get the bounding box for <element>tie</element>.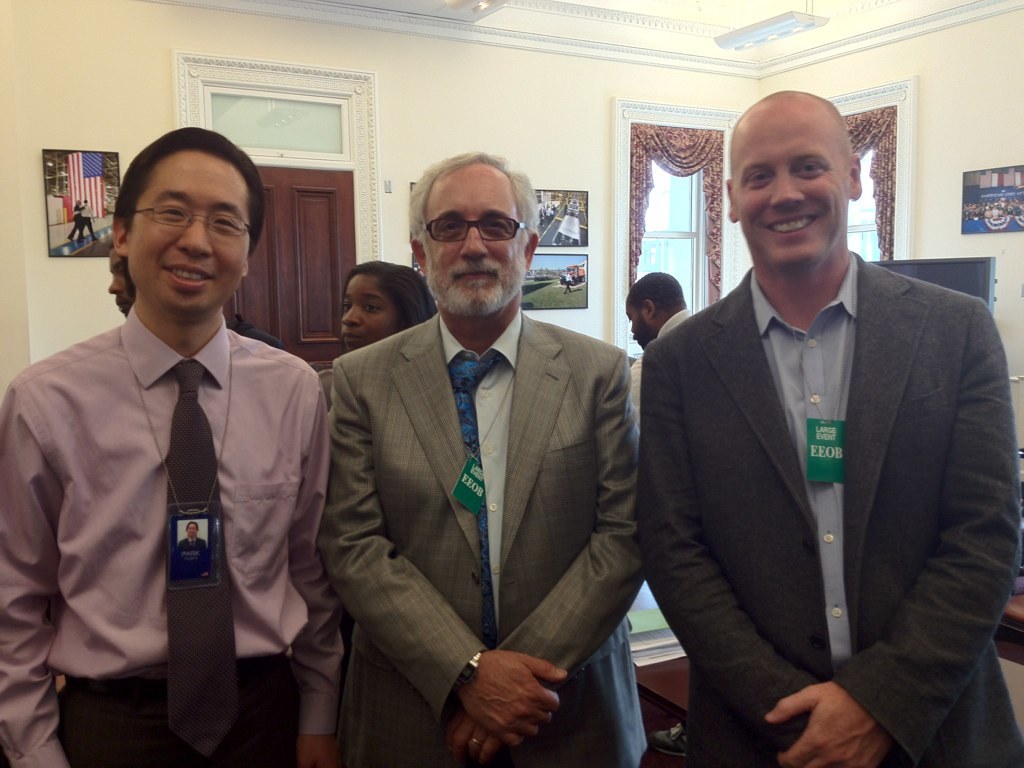
bbox=[165, 361, 239, 761].
